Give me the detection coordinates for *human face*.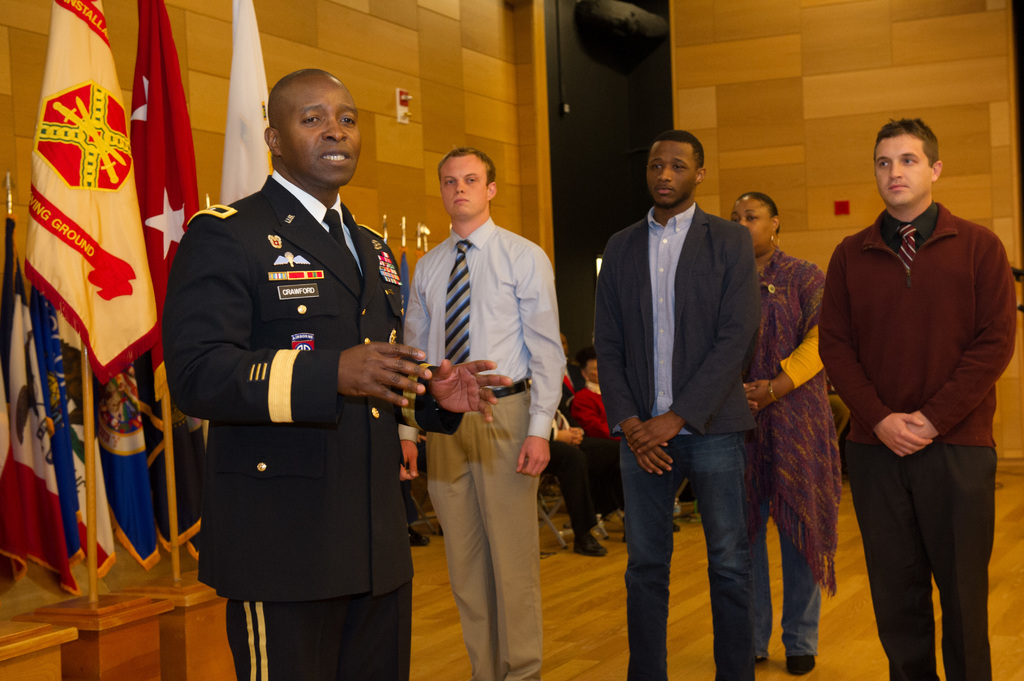
[left=438, top=160, right=493, bottom=221].
